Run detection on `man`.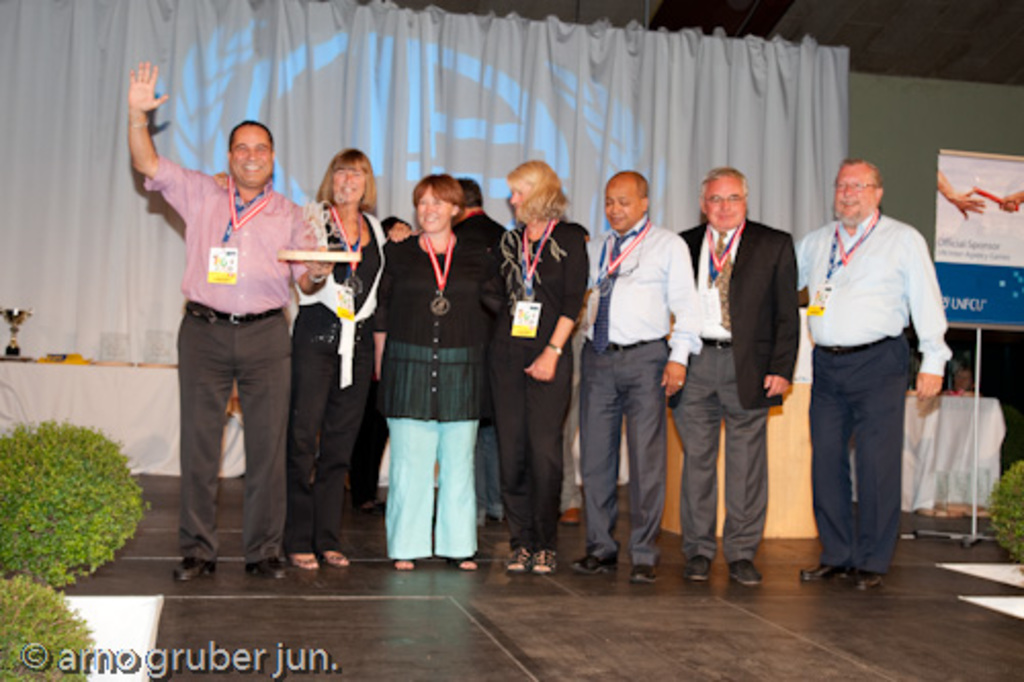
Result: (left=573, top=168, right=698, bottom=580).
